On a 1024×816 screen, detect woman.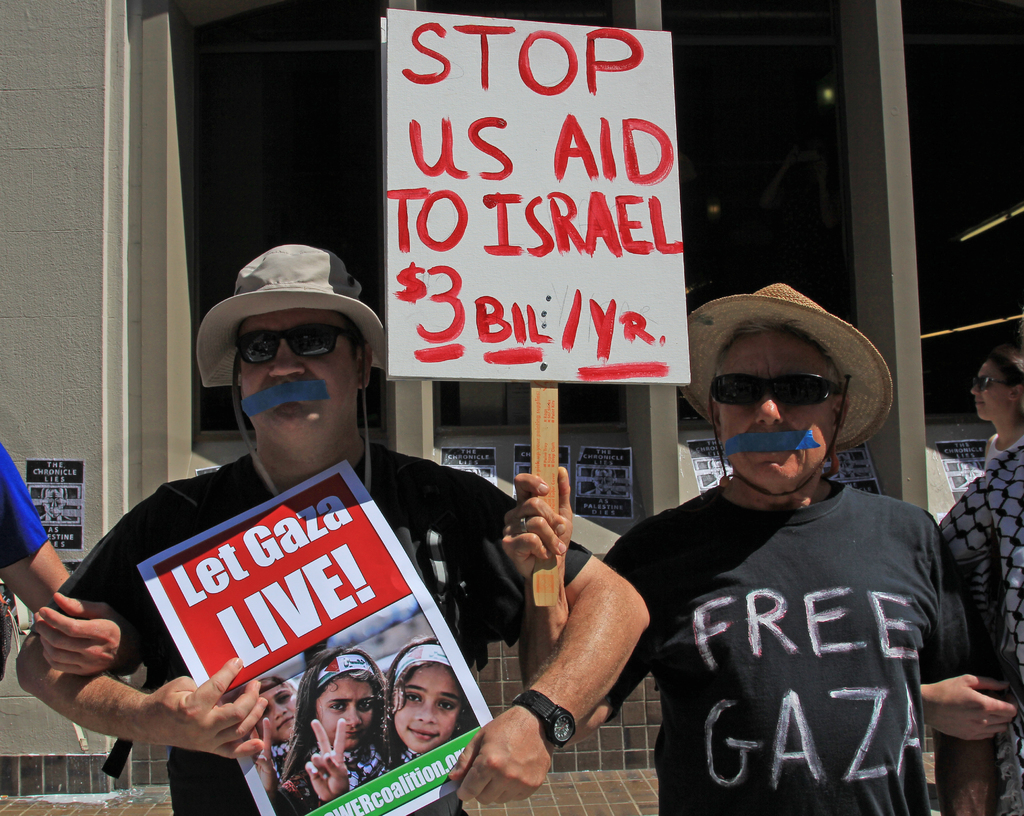
bbox(250, 671, 303, 788).
